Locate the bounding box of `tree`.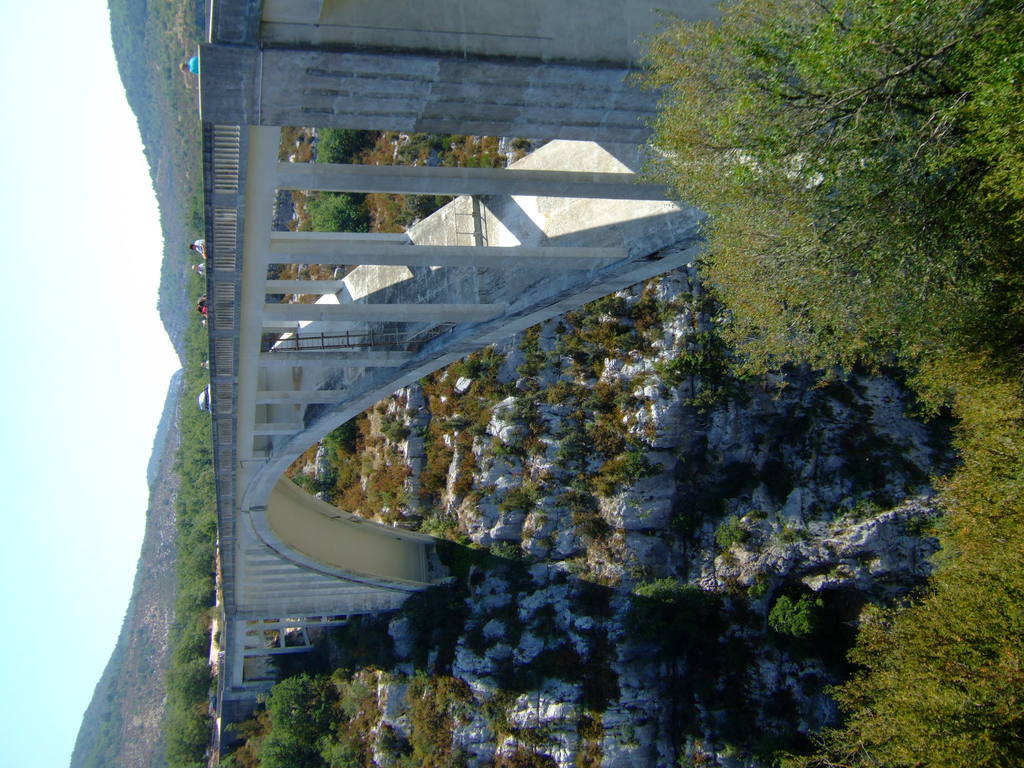
Bounding box: [783,385,1023,767].
